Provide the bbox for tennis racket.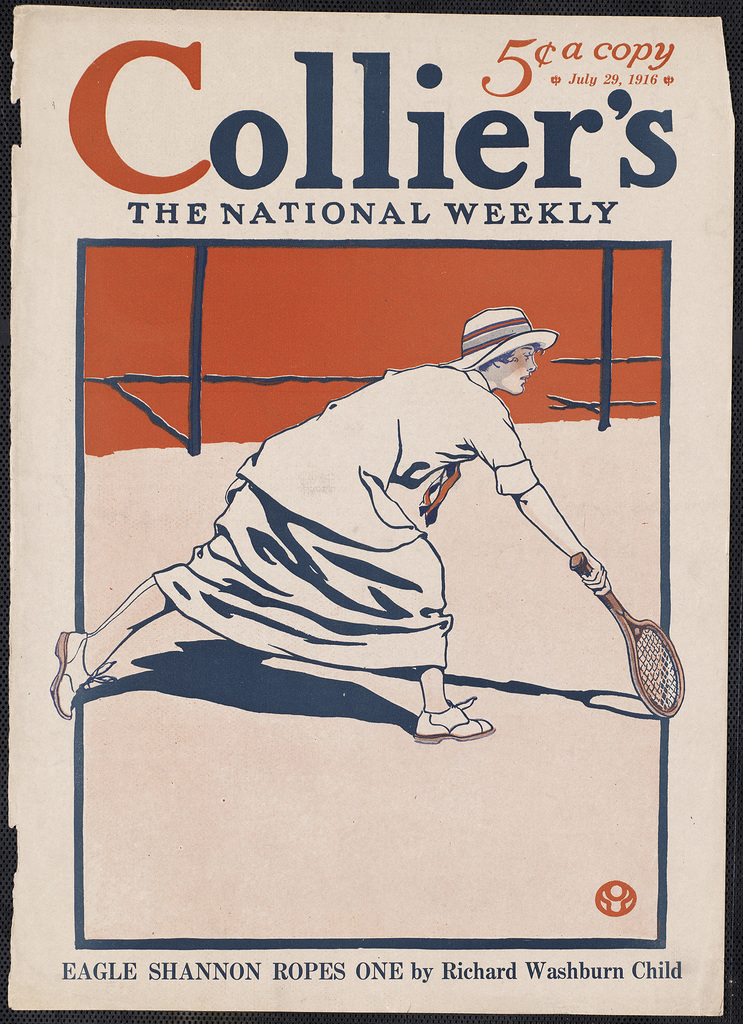
x1=569, y1=556, x2=687, y2=721.
